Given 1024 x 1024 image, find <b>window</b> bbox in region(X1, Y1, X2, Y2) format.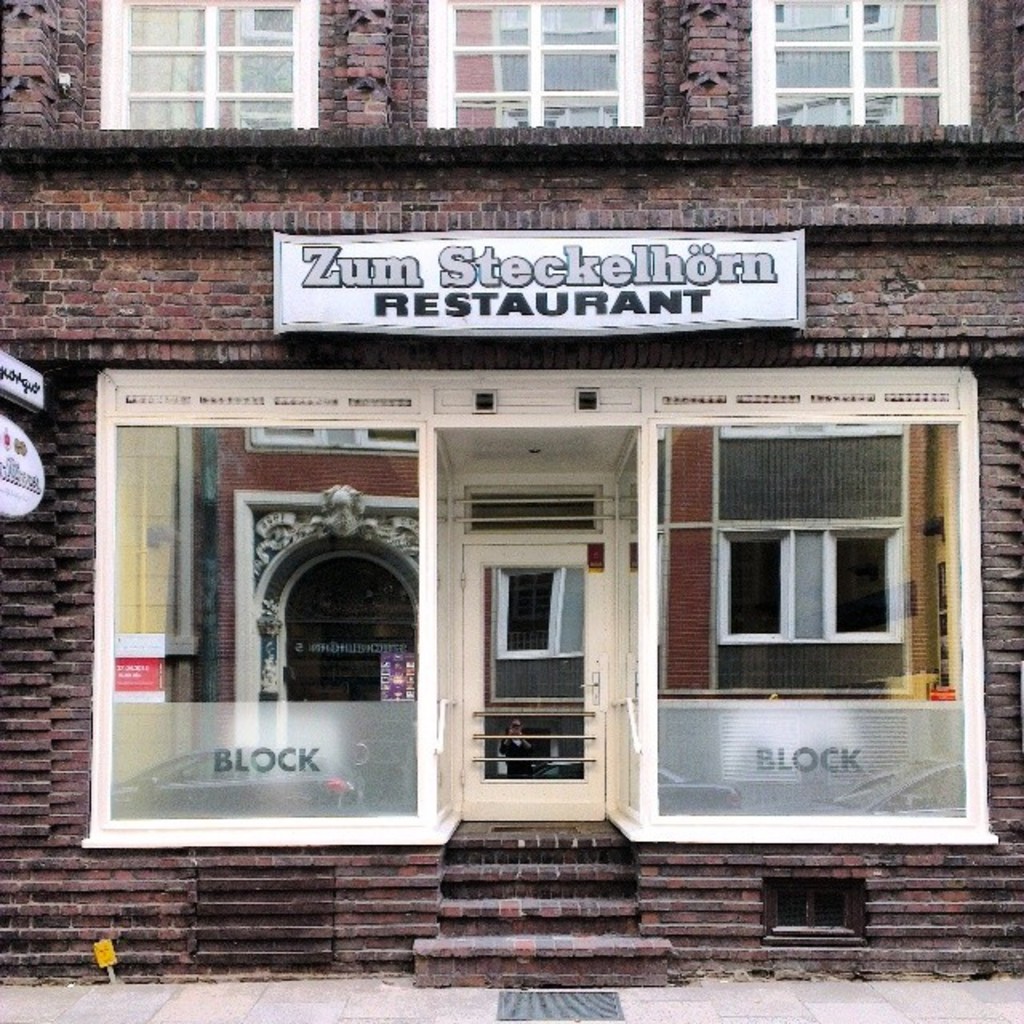
region(98, 424, 419, 829).
